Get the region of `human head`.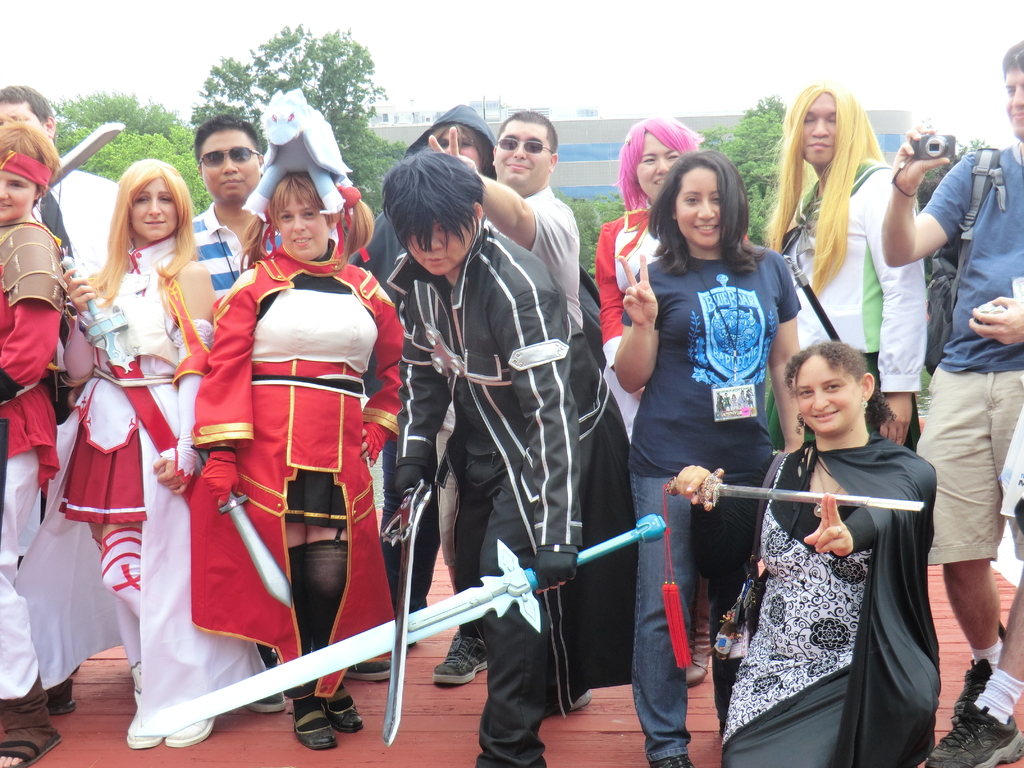
bbox=(650, 146, 753, 249).
